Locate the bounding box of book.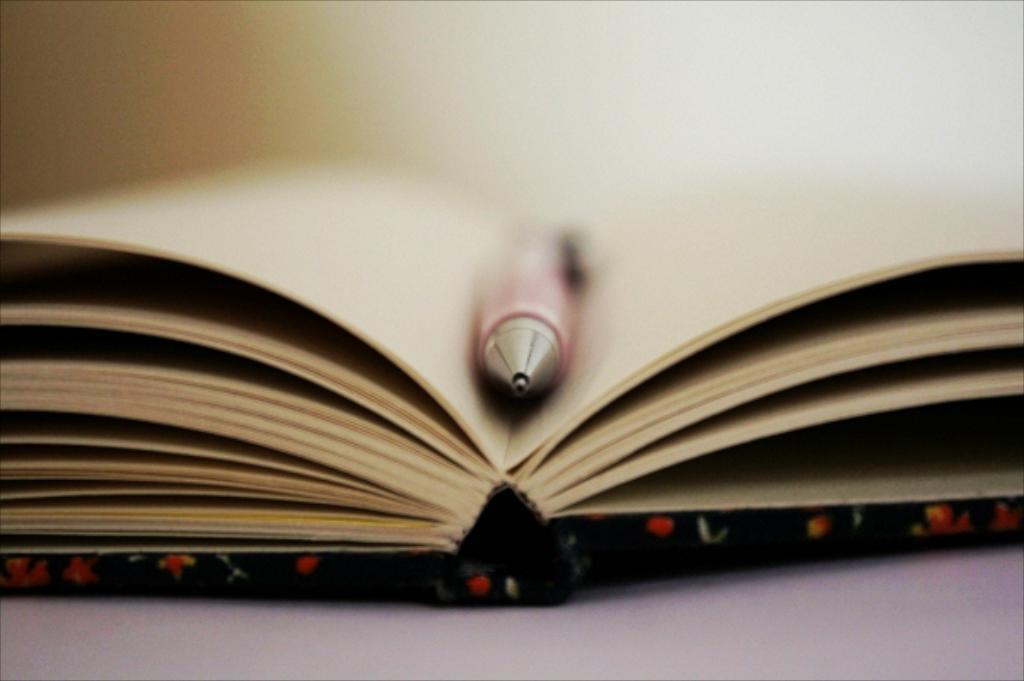
Bounding box: Rect(0, 147, 1022, 597).
